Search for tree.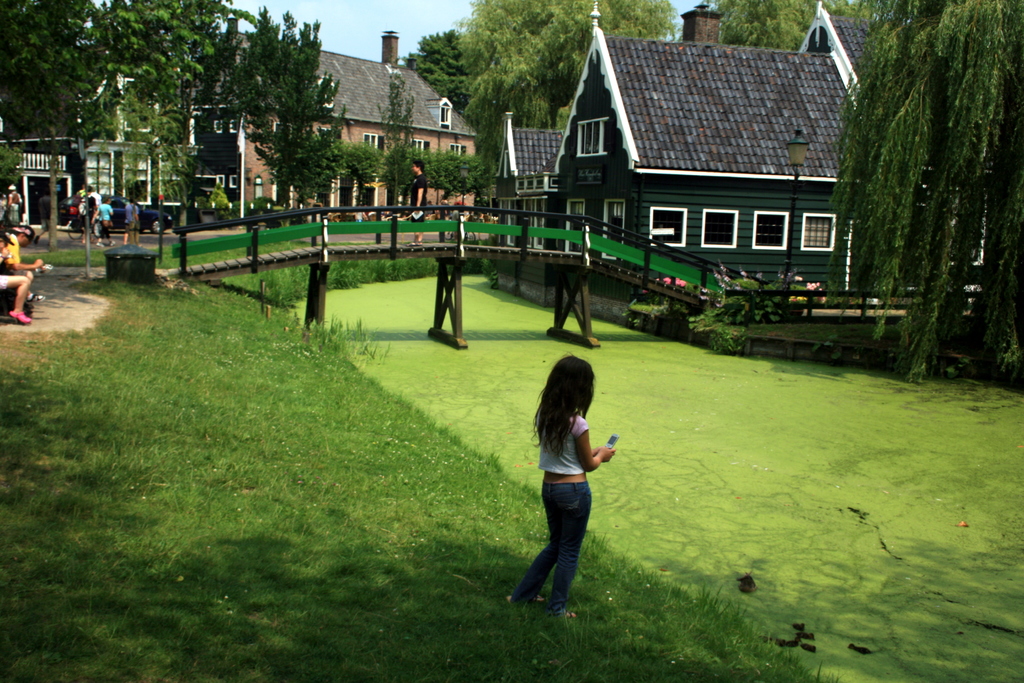
Found at pyautogui.locateOnScreen(392, 19, 506, 125).
